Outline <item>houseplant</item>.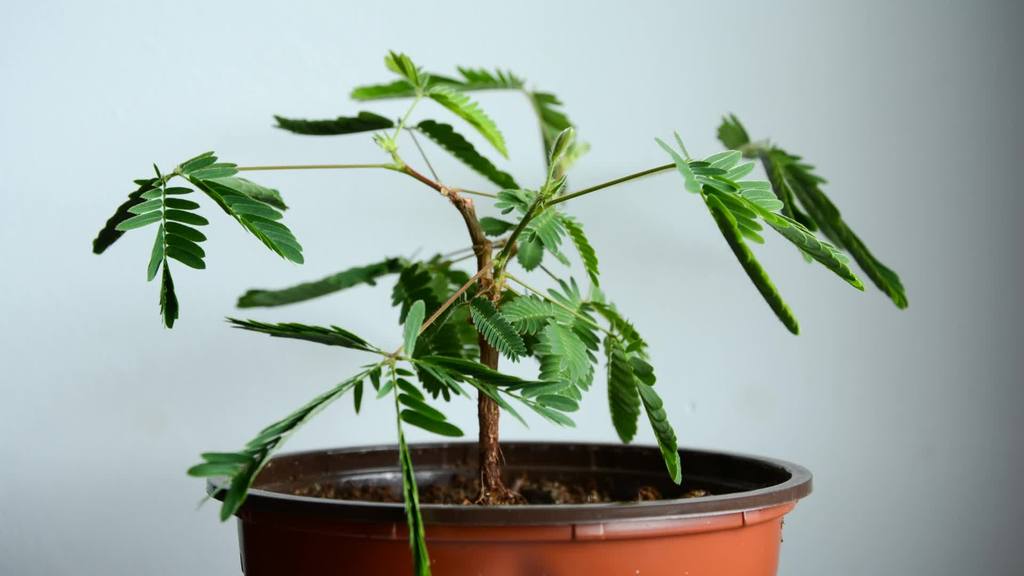
Outline: (89,50,908,575).
